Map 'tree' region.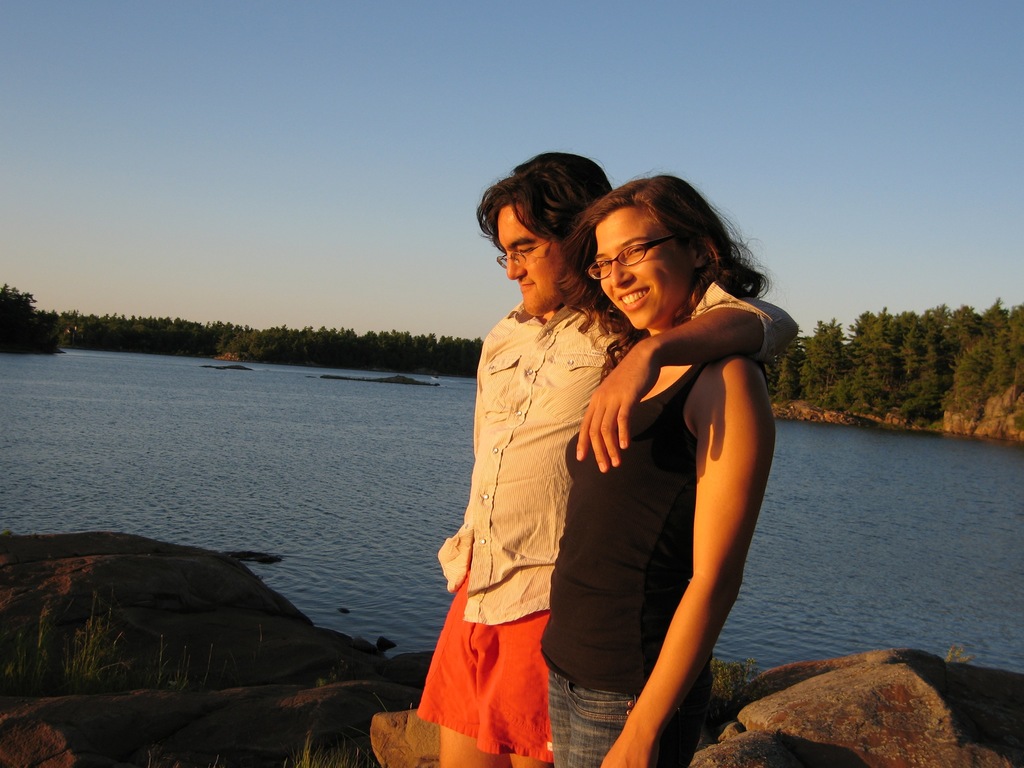
Mapped to box=[886, 310, 945, 419].
